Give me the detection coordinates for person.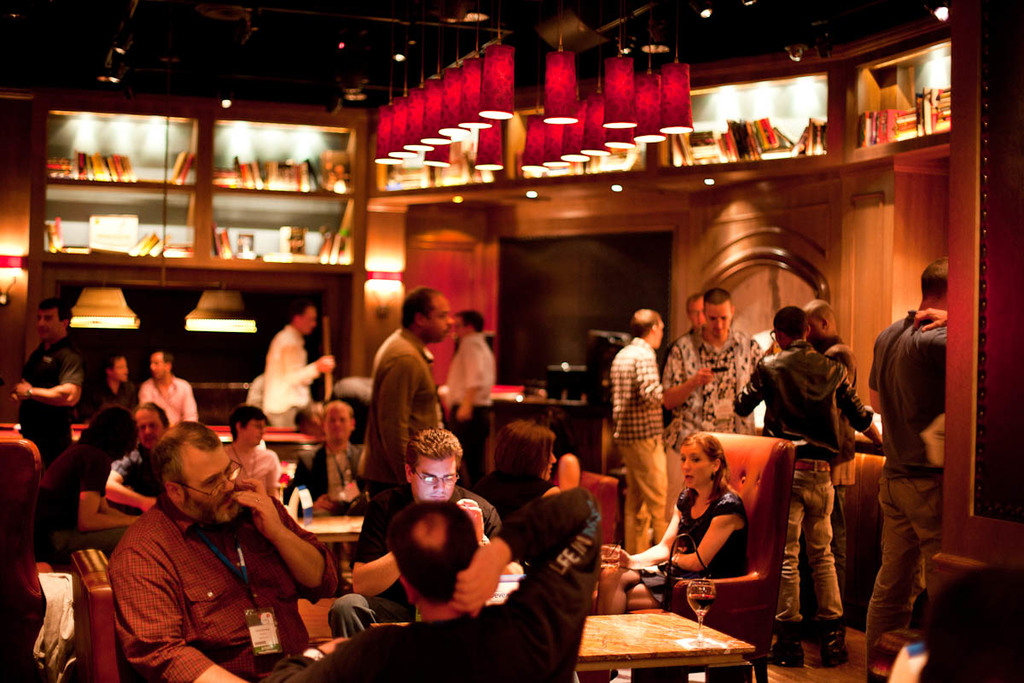
651 289 765 549.
